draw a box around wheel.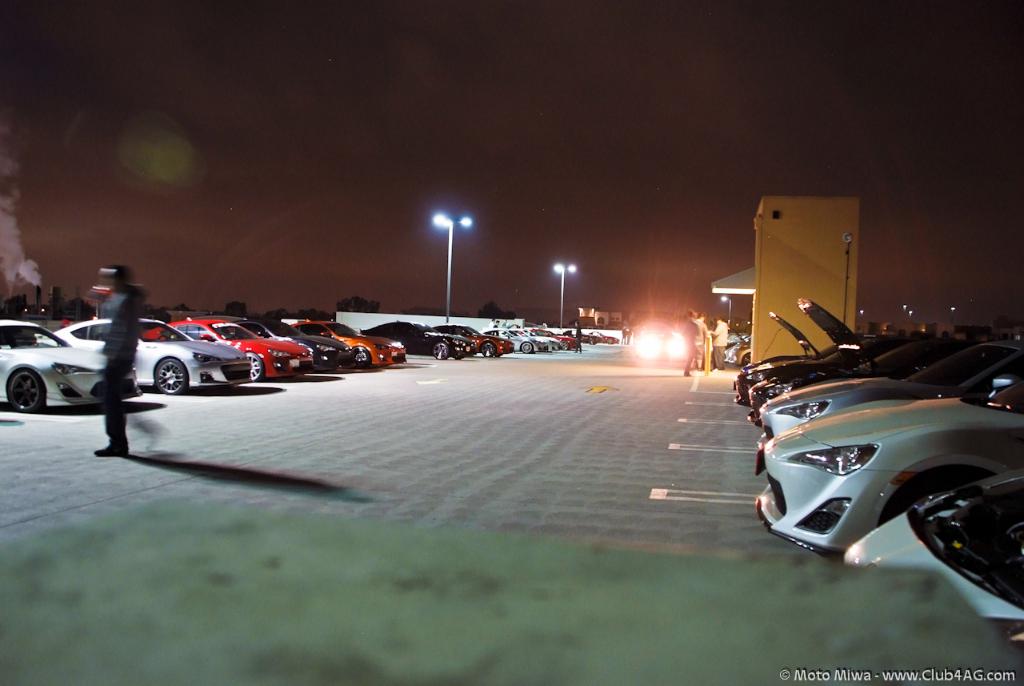
[248,354,265,381].
